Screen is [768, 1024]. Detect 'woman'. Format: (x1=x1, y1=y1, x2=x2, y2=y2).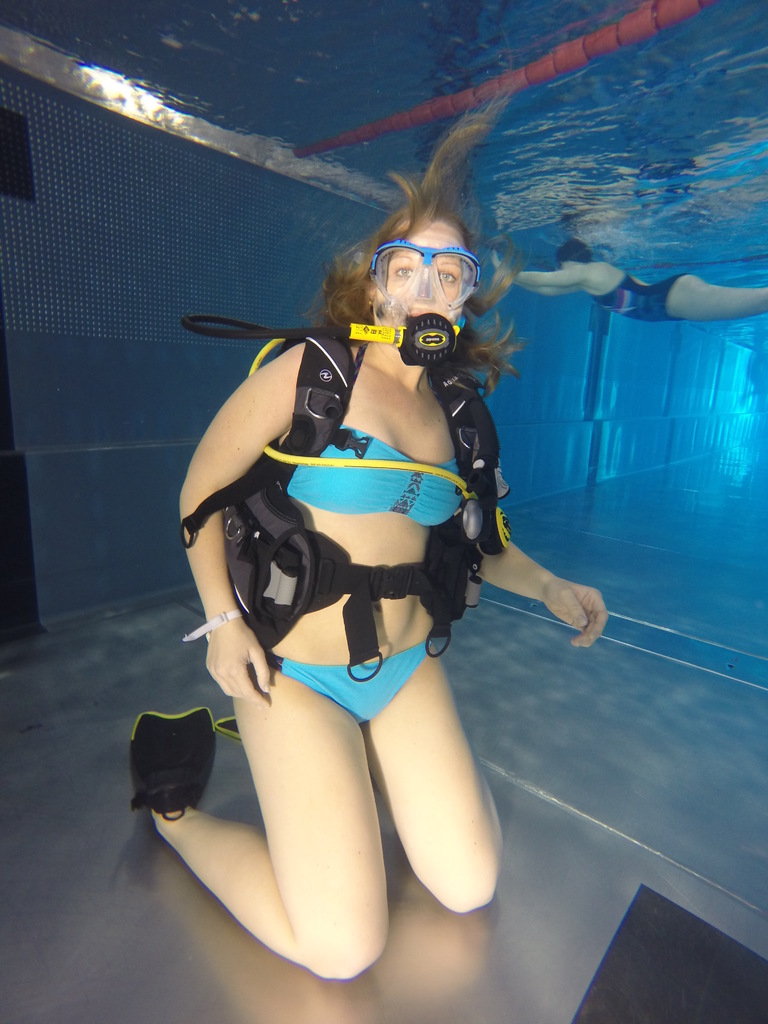
(x1=491, y1=236, x2=767, y2=325).
